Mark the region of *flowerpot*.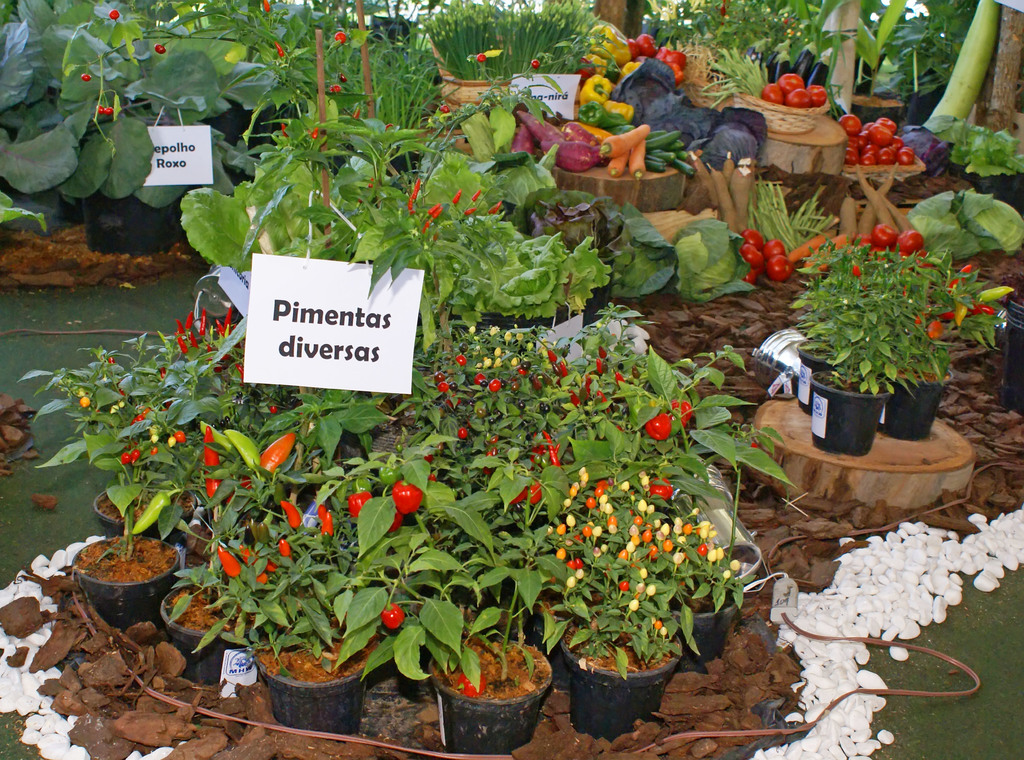
Region: {"x1": 92, "y1": 487, "x2": 159, "y2": 538}.
